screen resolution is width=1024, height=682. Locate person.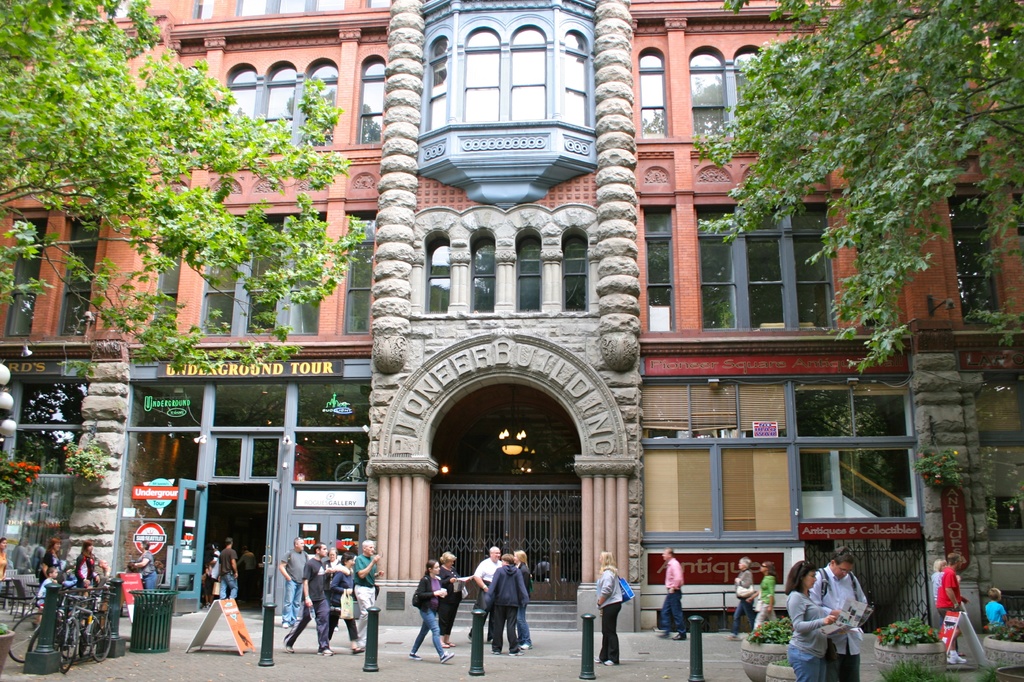
crop(983, 586, 1007, 632).
